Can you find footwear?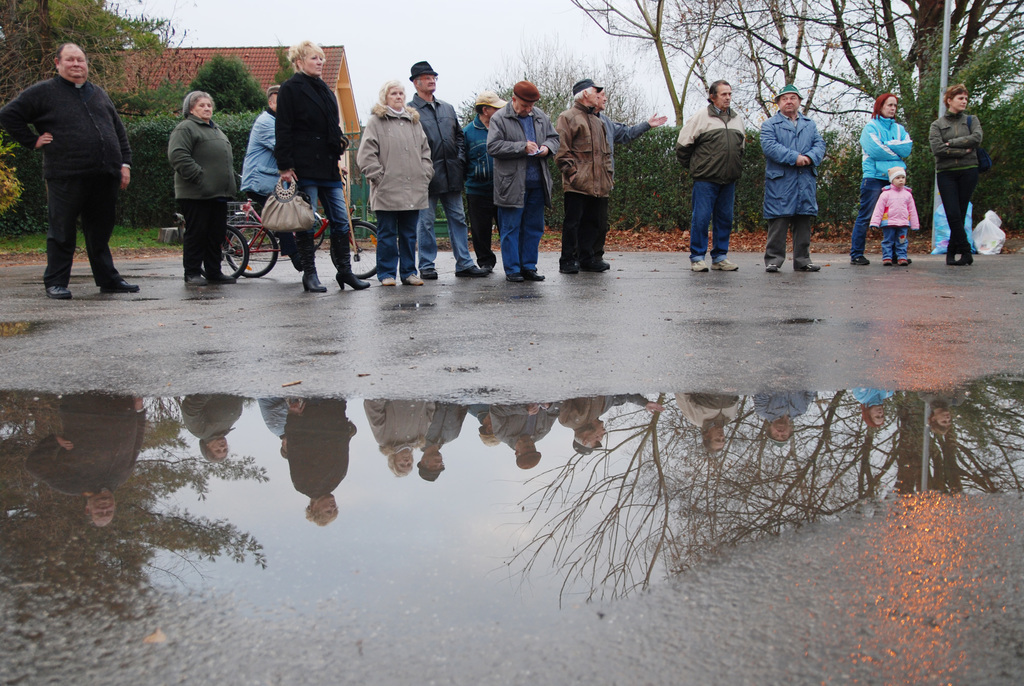
Yes, bounding box: <box>527,272,548,281</box>.
